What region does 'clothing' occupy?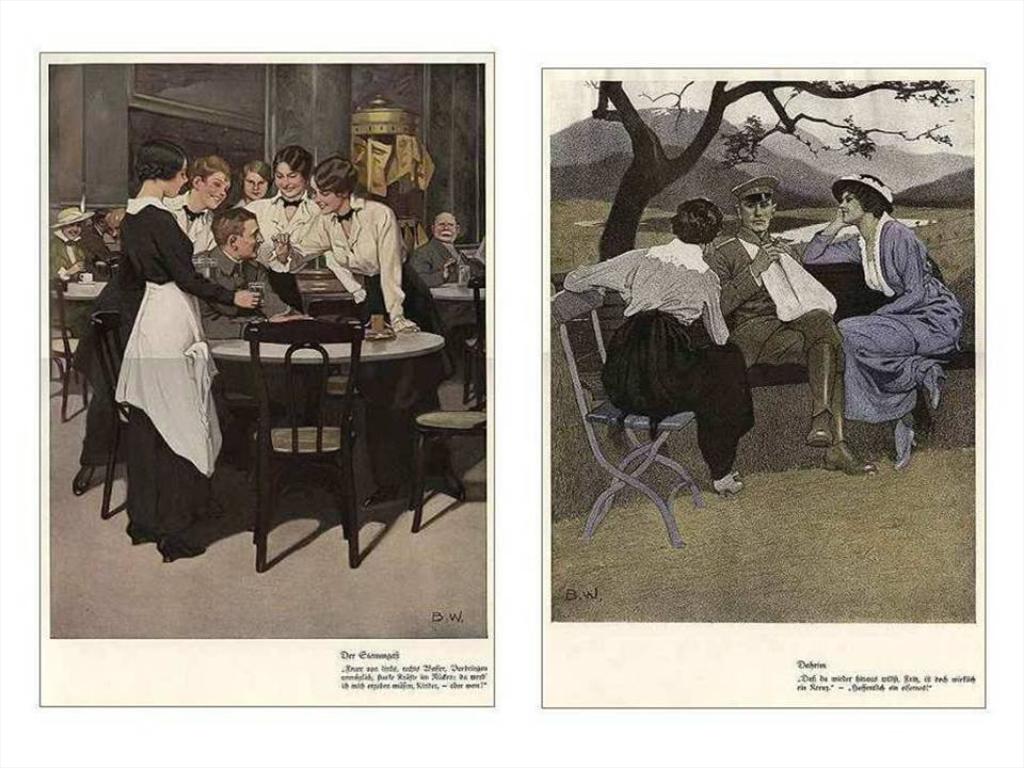
289,192,461,484.
